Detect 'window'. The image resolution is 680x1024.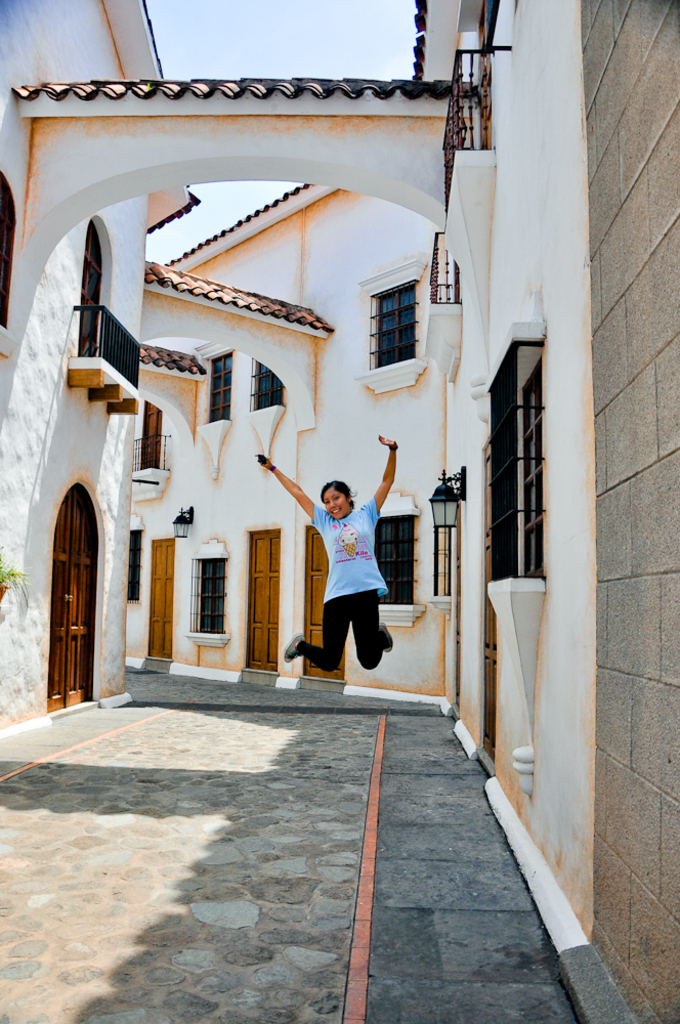
375, 260, 428, 373.
